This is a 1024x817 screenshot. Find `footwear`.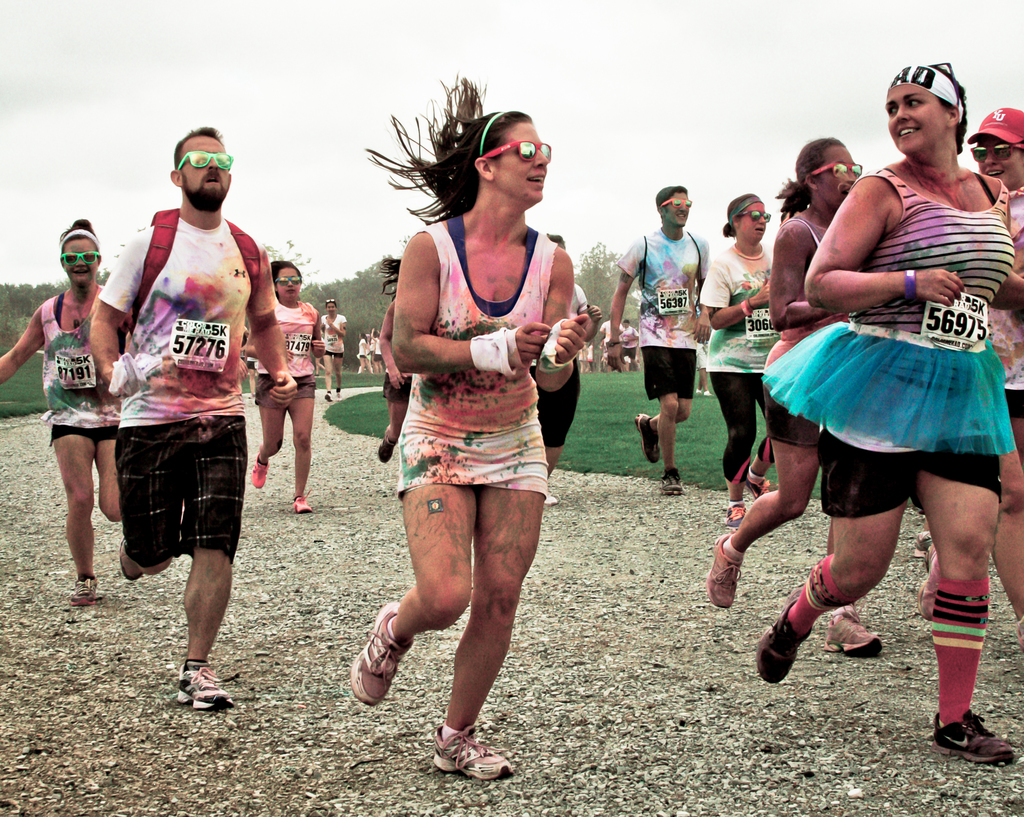
Bounding box: box=[634, 413, 664, 464].
